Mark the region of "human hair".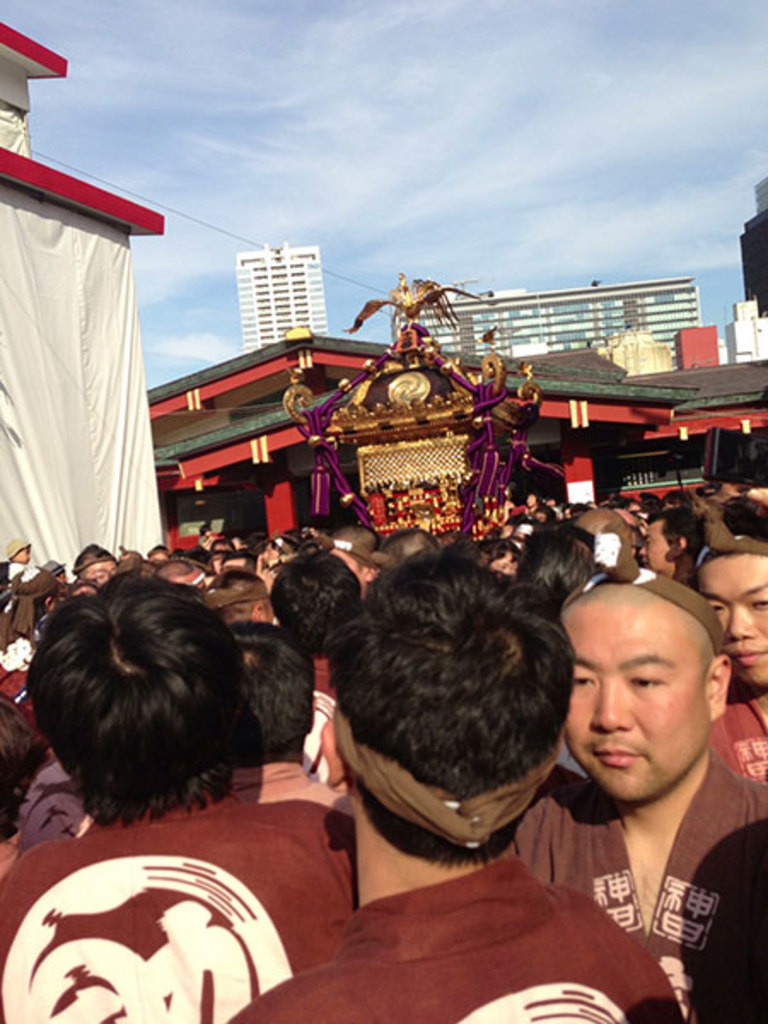
Region: x1=224, y1=614, x2=319, y2=761.
